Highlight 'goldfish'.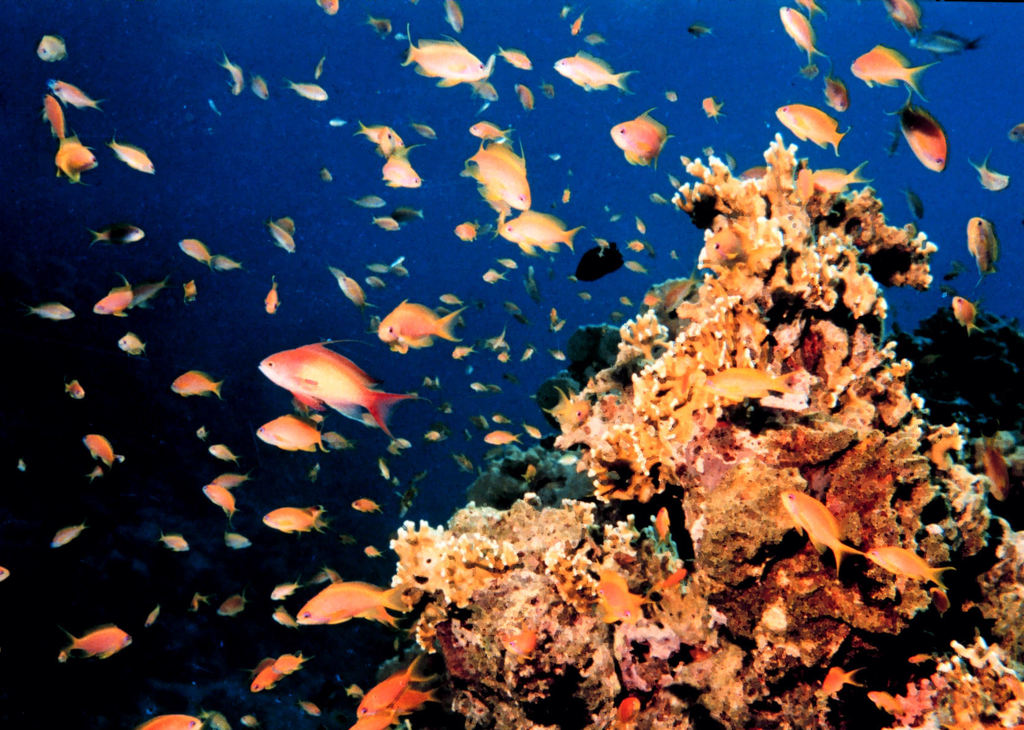
Highlighted region: 635/215/646/238.
